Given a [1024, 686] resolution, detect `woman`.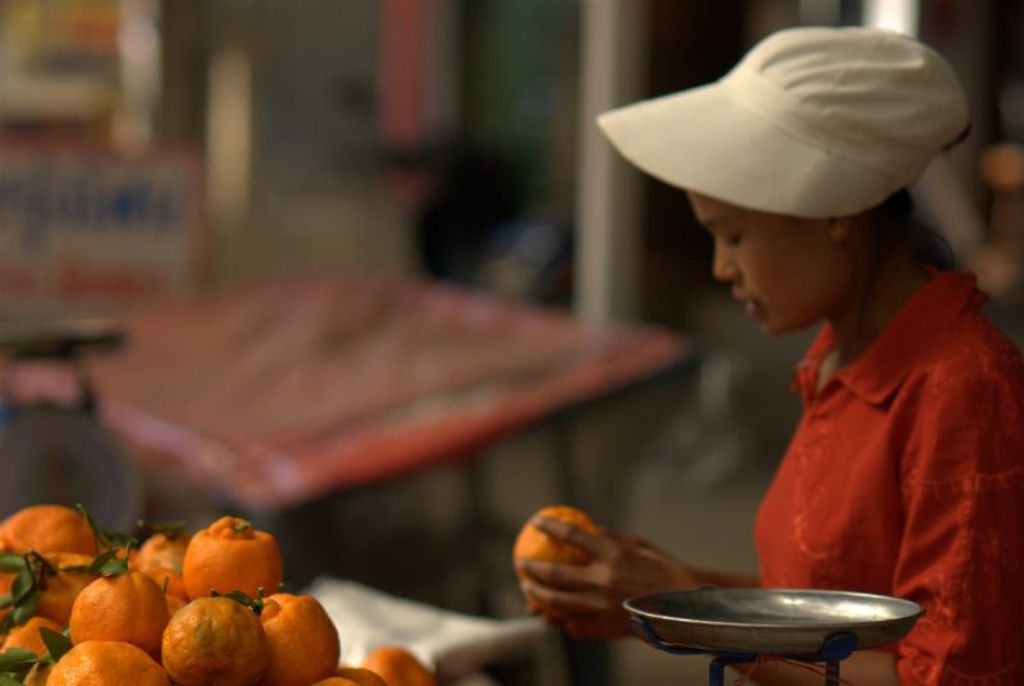
[526,44,1023,685].
